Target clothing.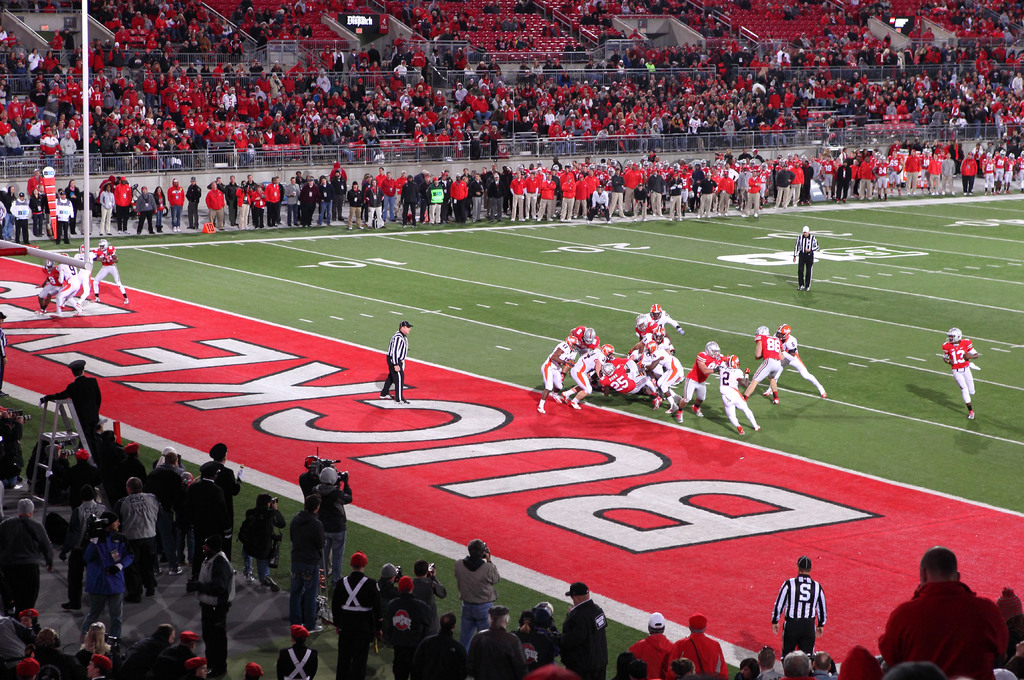
Target region: Rect(619, 168, 643, 215).
